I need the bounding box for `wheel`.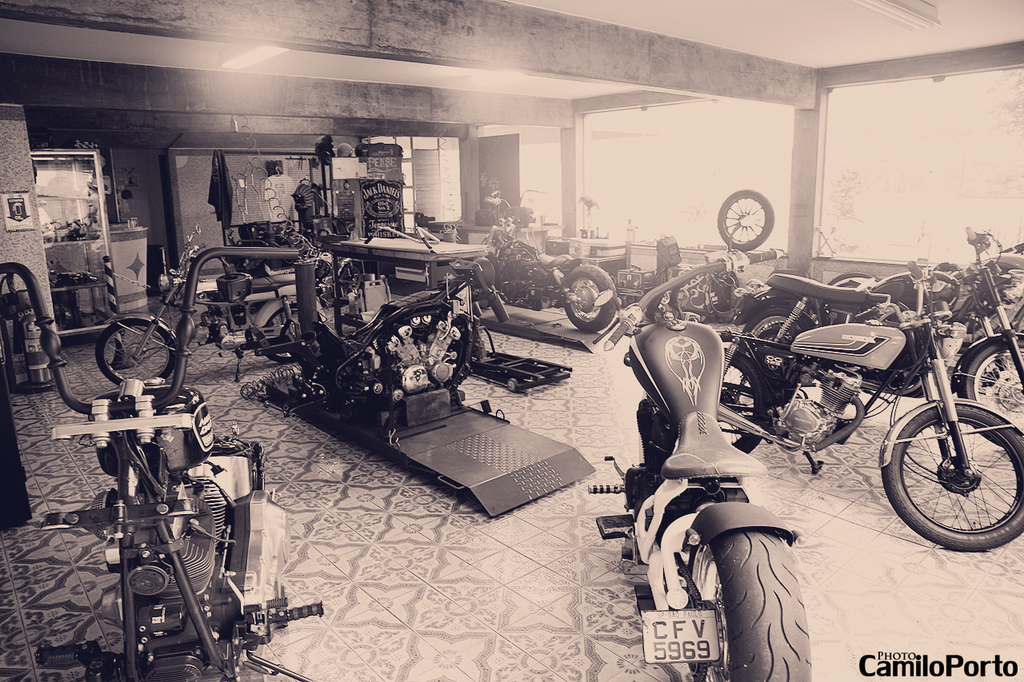
Here it is: box=[331, 257, 368, 296].
